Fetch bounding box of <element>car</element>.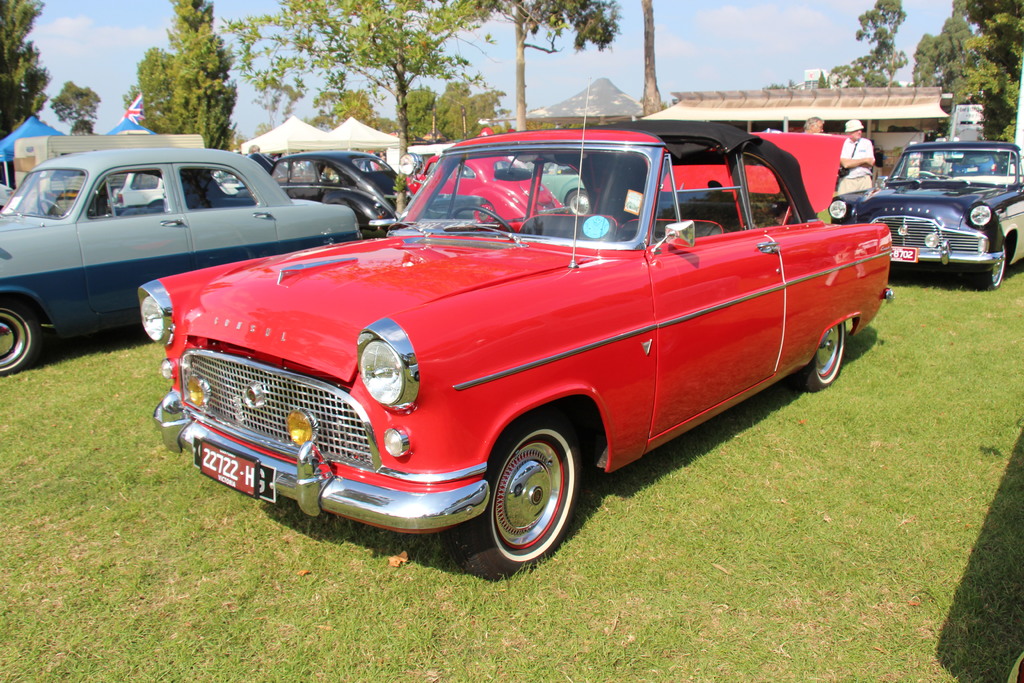
Bbox: 0/142/362/375.
